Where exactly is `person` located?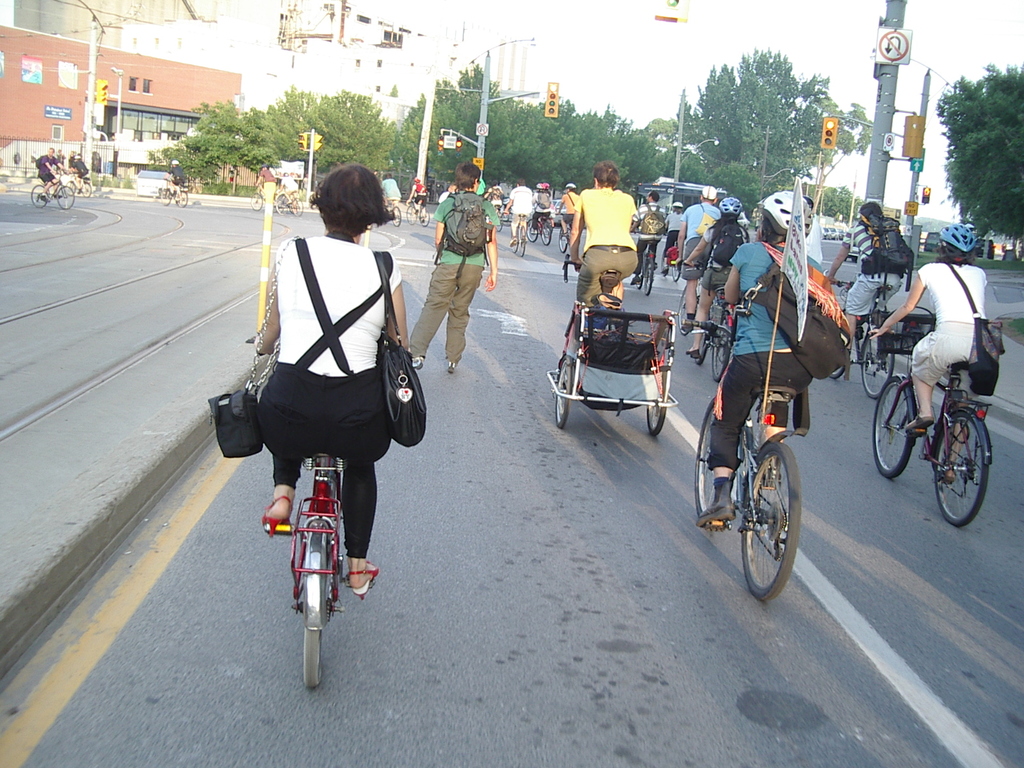
Its bounding box is [254, 164, 413, 601].
